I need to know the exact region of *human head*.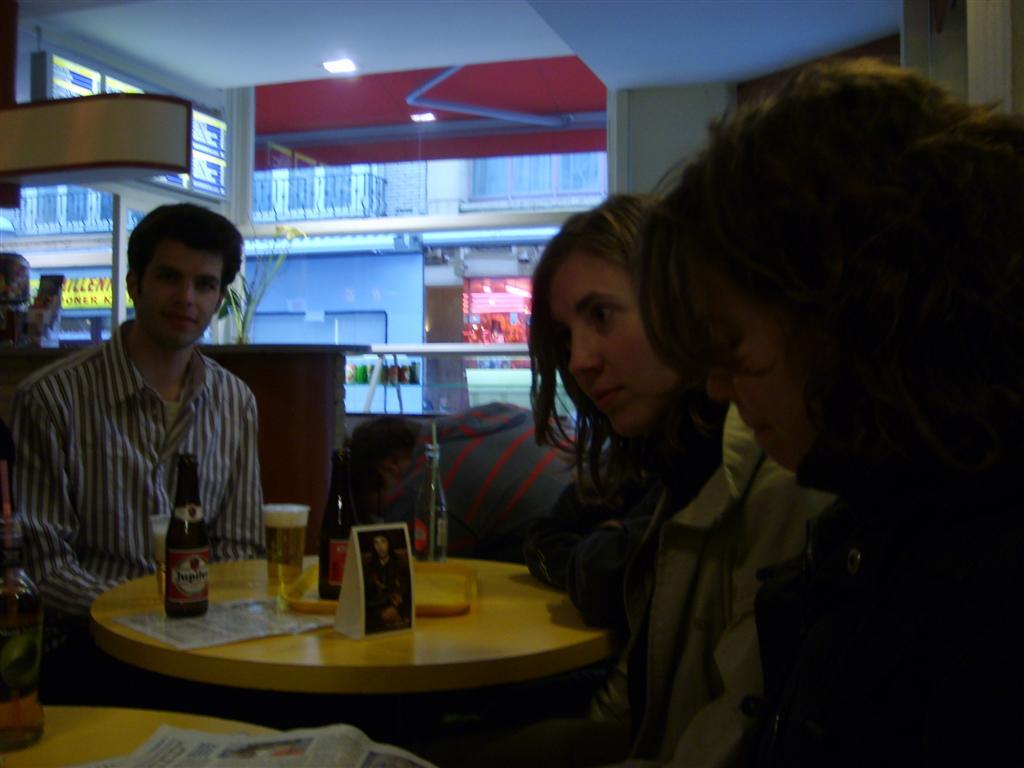
Region: left=541, top=195, right=692, bottom=435.
